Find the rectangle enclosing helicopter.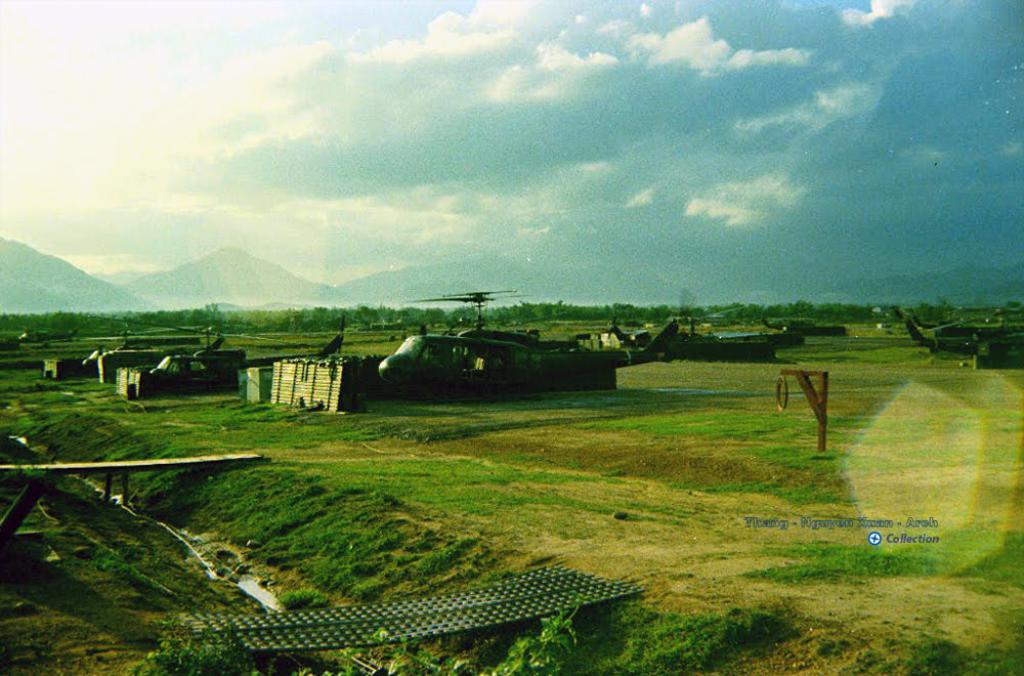
{"x1": 607, "y1": 314, "x2": 663, "y2": 349}.
